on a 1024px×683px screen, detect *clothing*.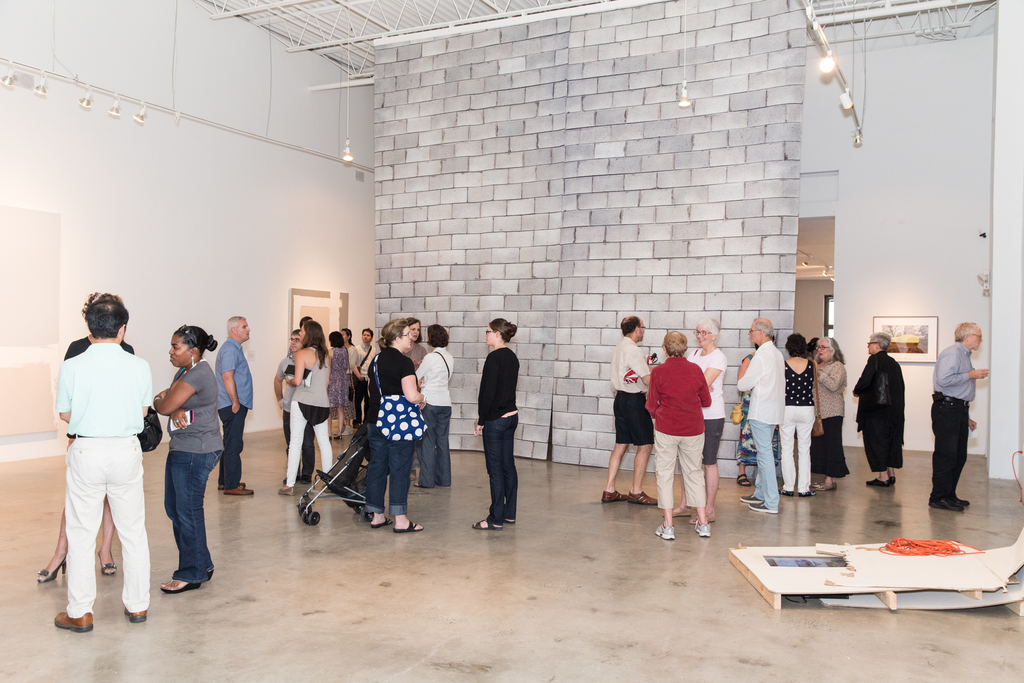
locate(929, 342, 964, 498).
